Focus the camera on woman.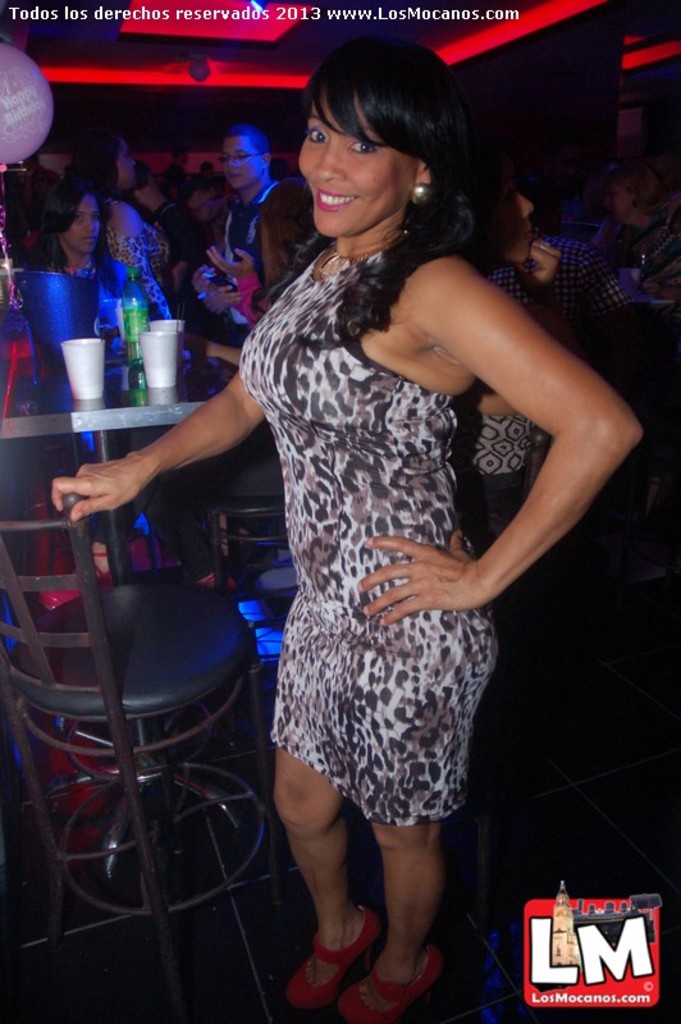
Focus region: [19,186,180,538].
